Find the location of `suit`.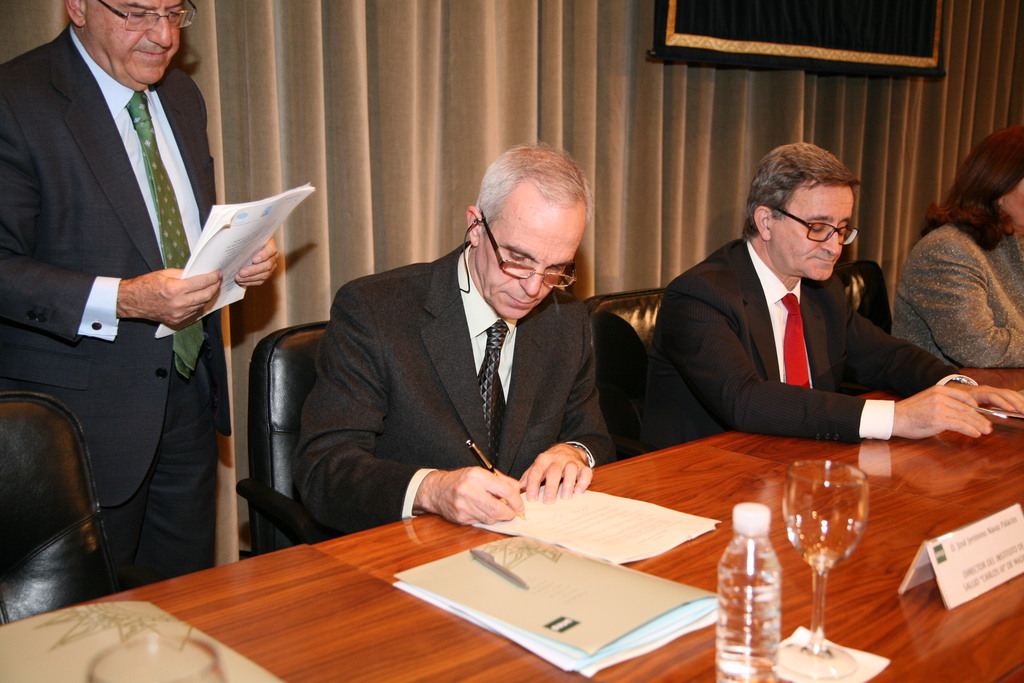
Location: crop(639, 235, 979, 458).
